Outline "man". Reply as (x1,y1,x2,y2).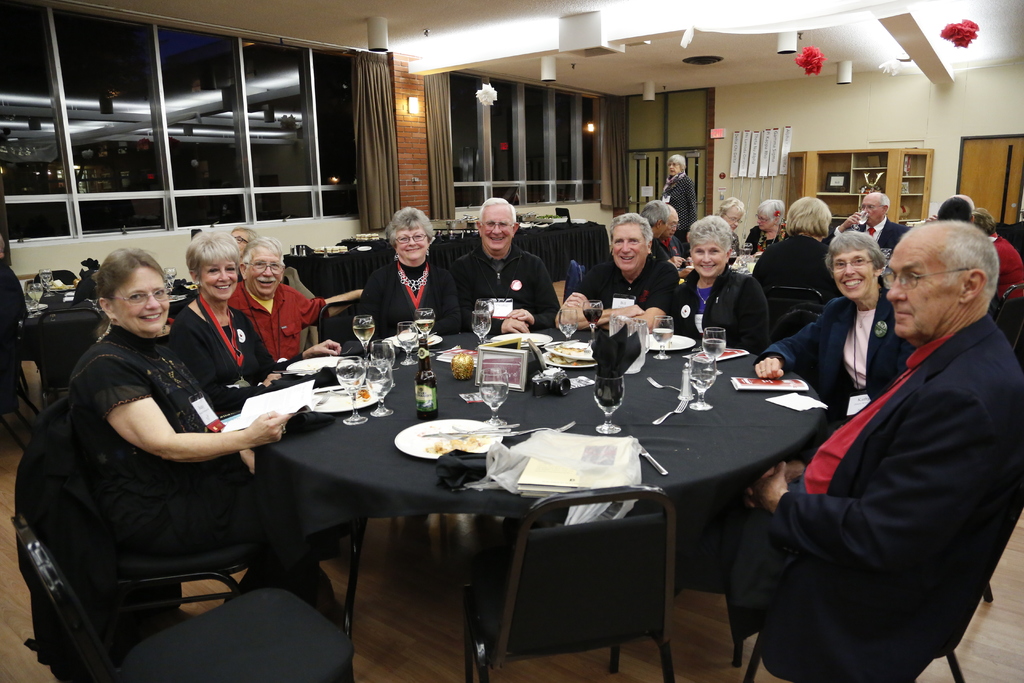
(660,206,686,267).
